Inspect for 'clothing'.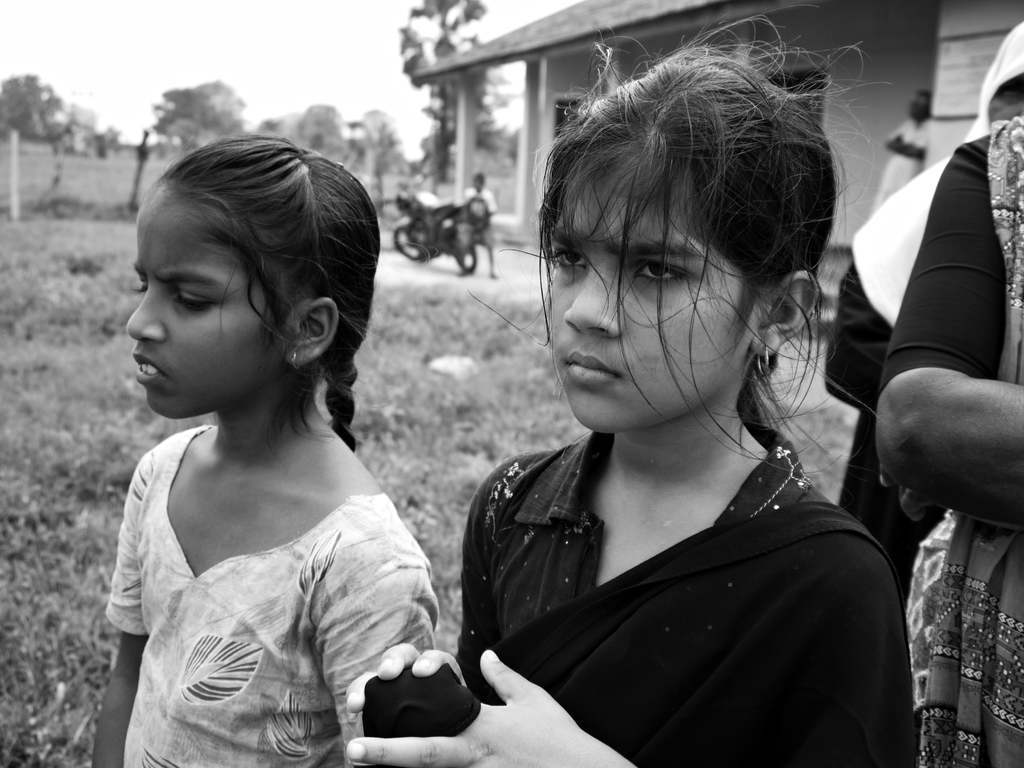
Inspection: <bbox>872, 114, 934, 213</bbox>.
